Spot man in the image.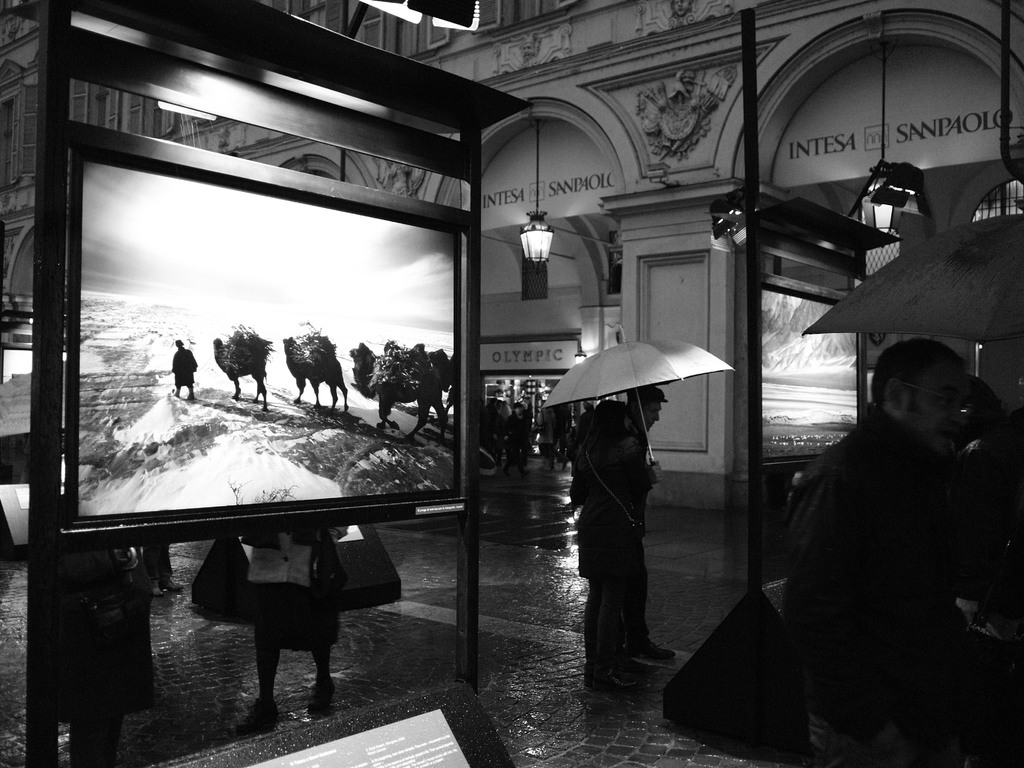
man found at l=542, t=399, r=575, b=472.
